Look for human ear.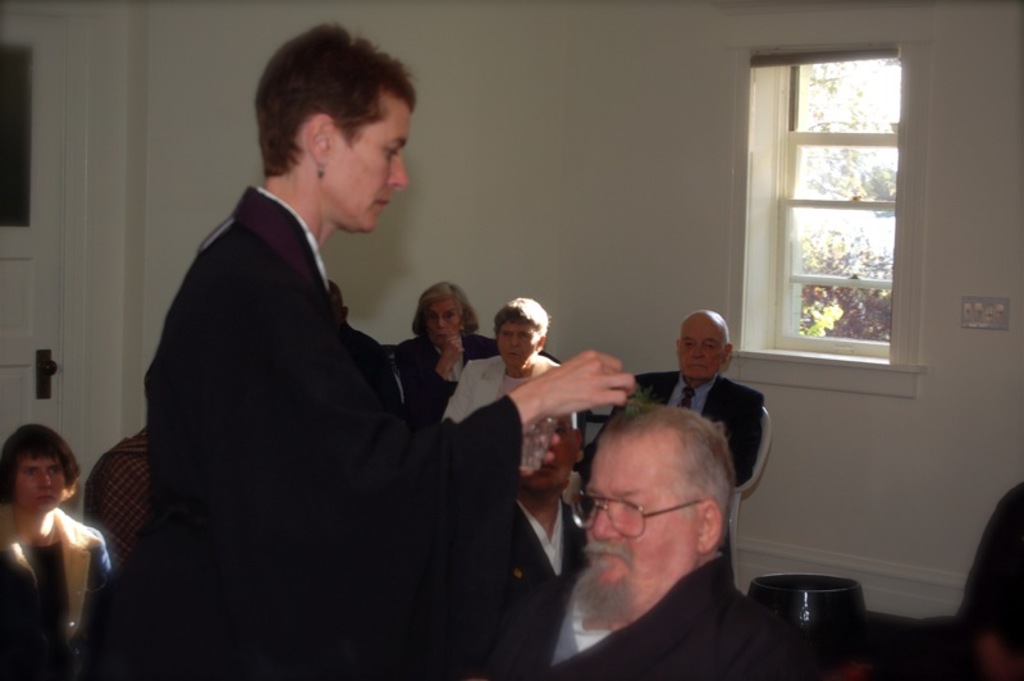
Found: Rect(306, 113, 333, 166).
